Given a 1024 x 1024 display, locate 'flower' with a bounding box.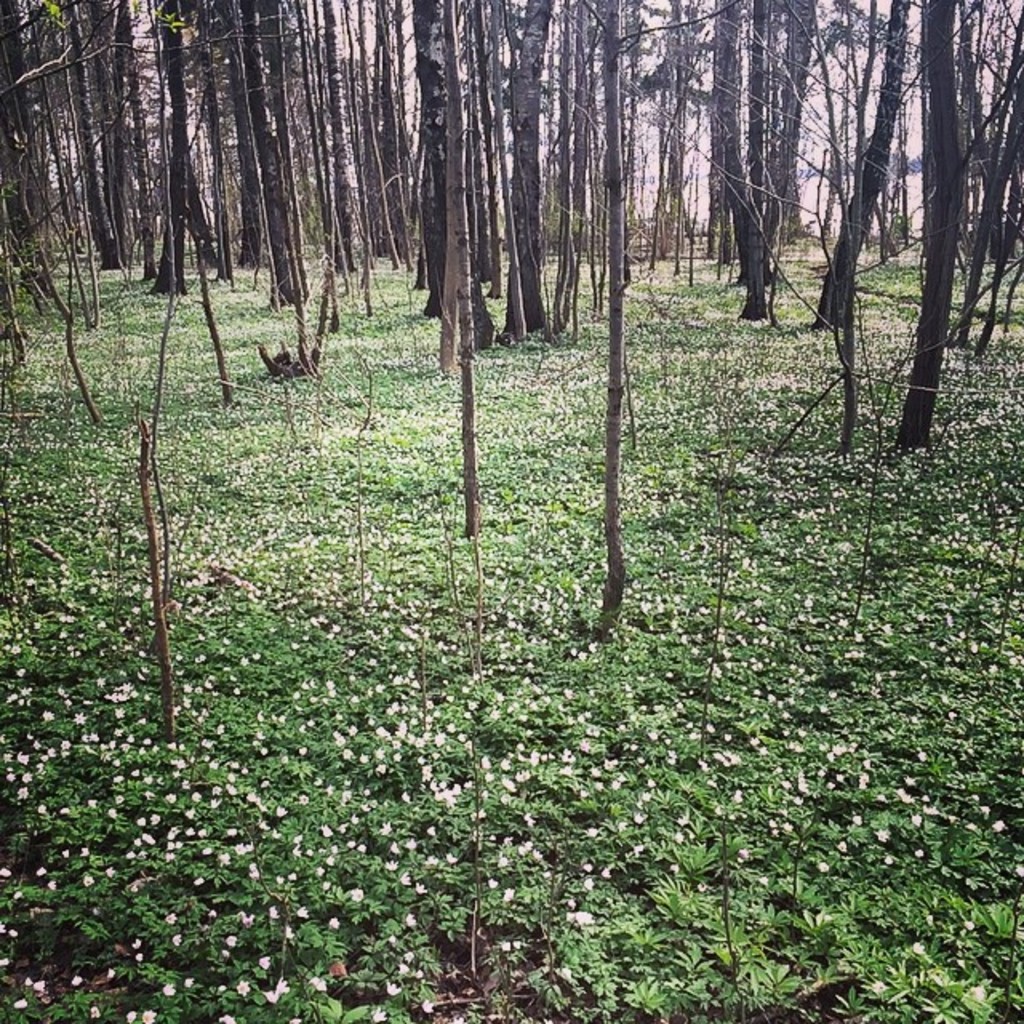
Located: [x1=816, y1=858, x2=826, y2=874].
